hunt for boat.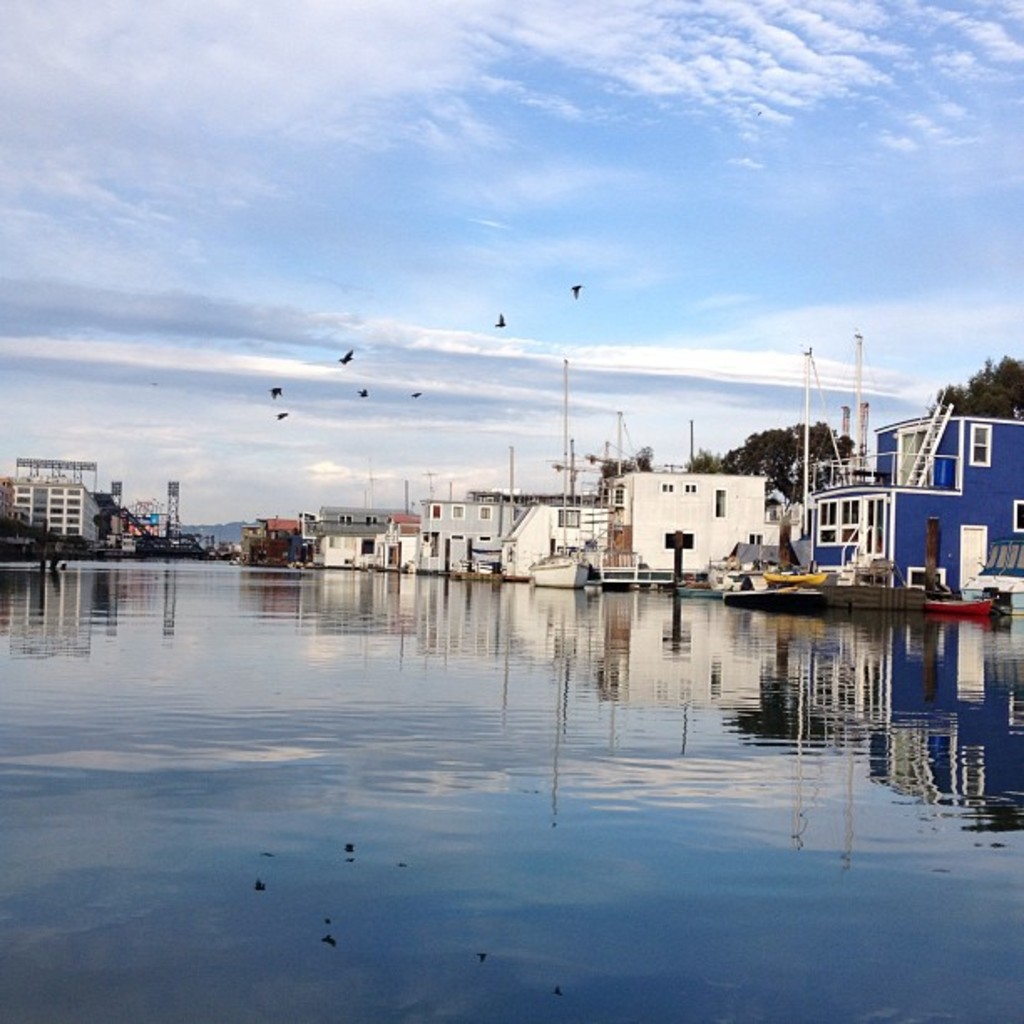
Hunted down at (x1=820, y1=549, x2=934, y2=611).
